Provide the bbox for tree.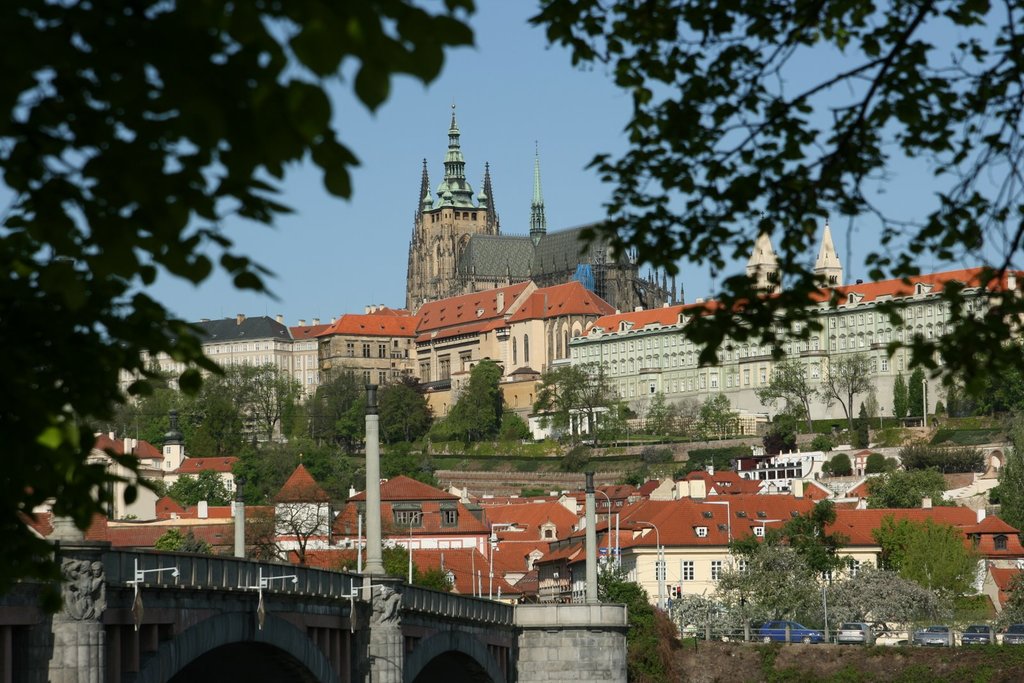
<box>0,0,468,549</box>.
